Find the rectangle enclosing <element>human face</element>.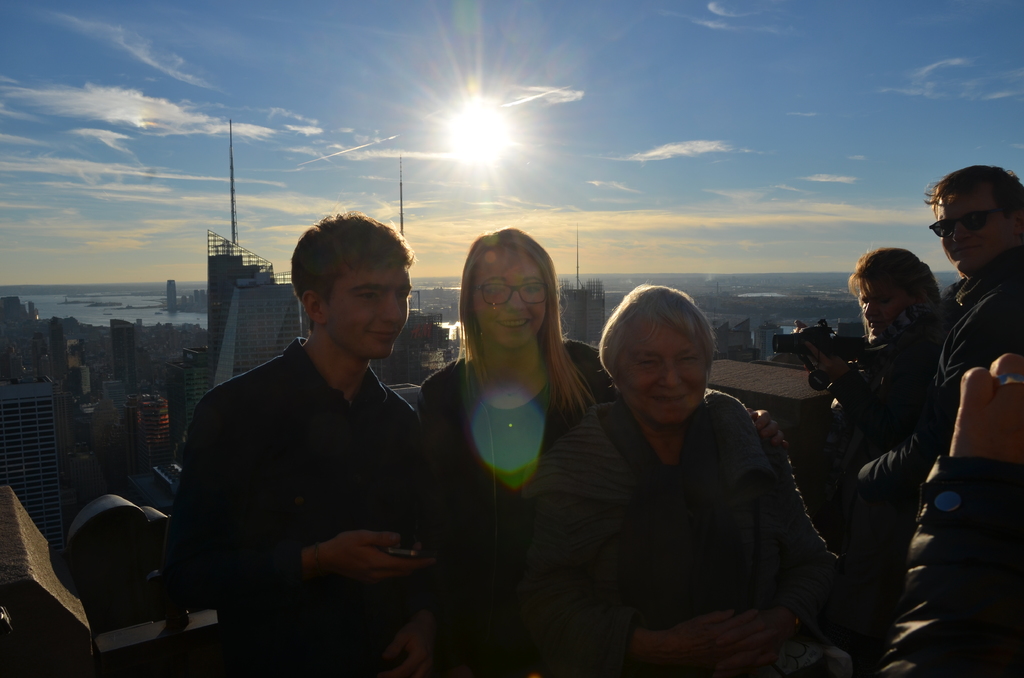
[468, 248, 550, 351].
